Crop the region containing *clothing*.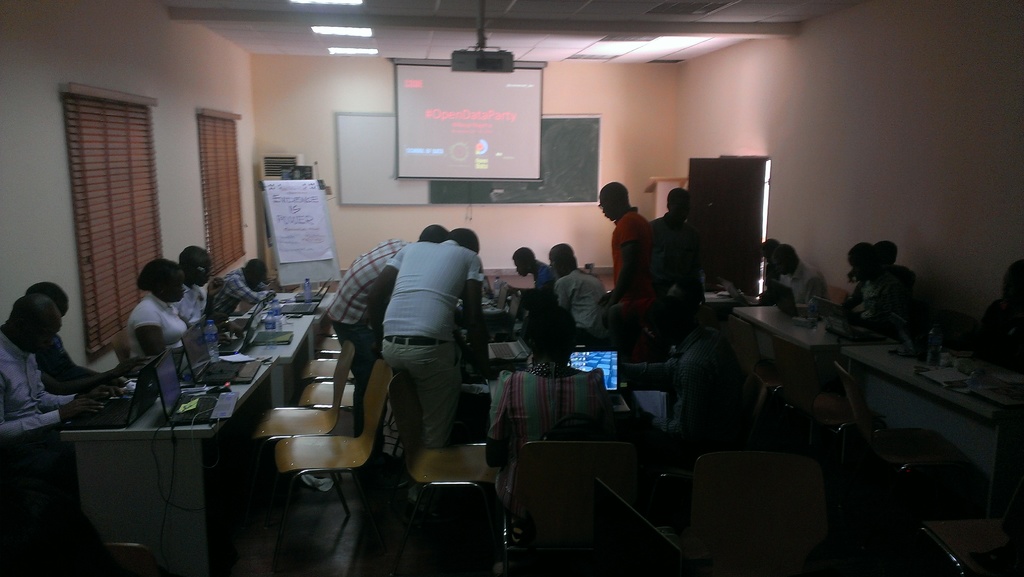
Crop region: pyautogui.locateOnScreen(127, 288, 186, 370).
